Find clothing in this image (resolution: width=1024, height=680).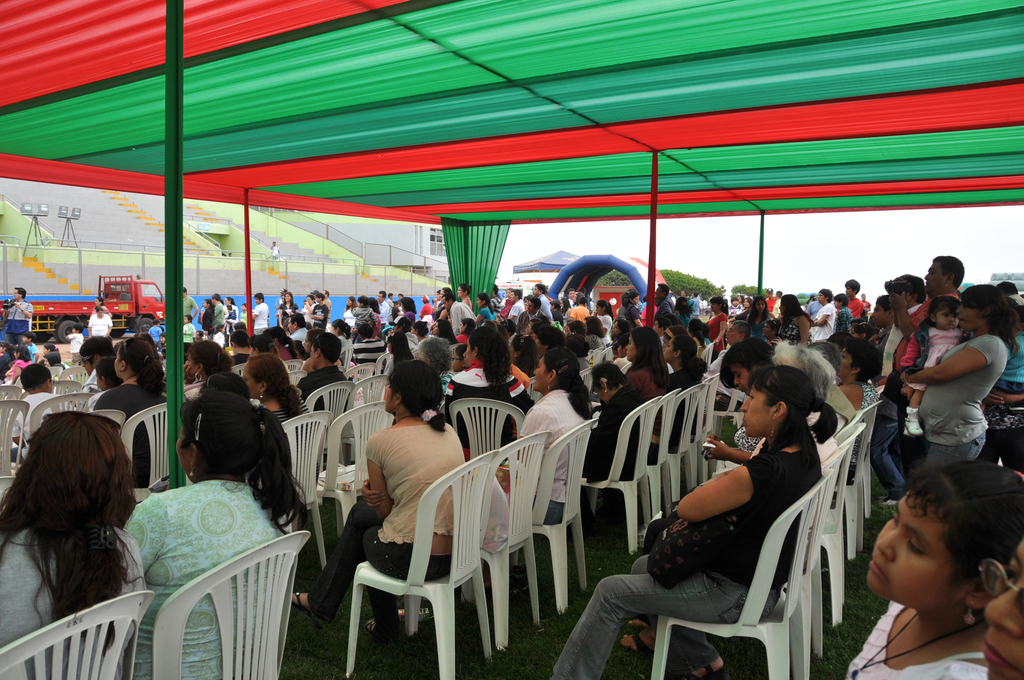
bbox=(845, 597, 990, 679).
